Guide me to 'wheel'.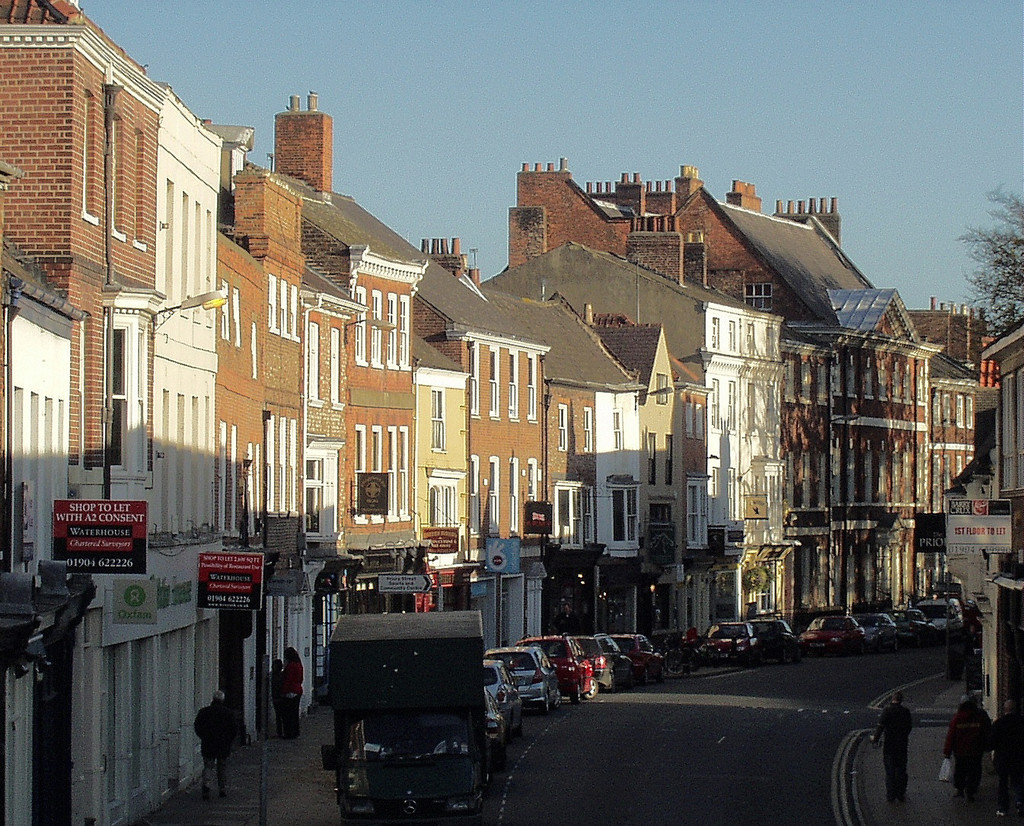
Guidance: [568, 681, 584, 705].
